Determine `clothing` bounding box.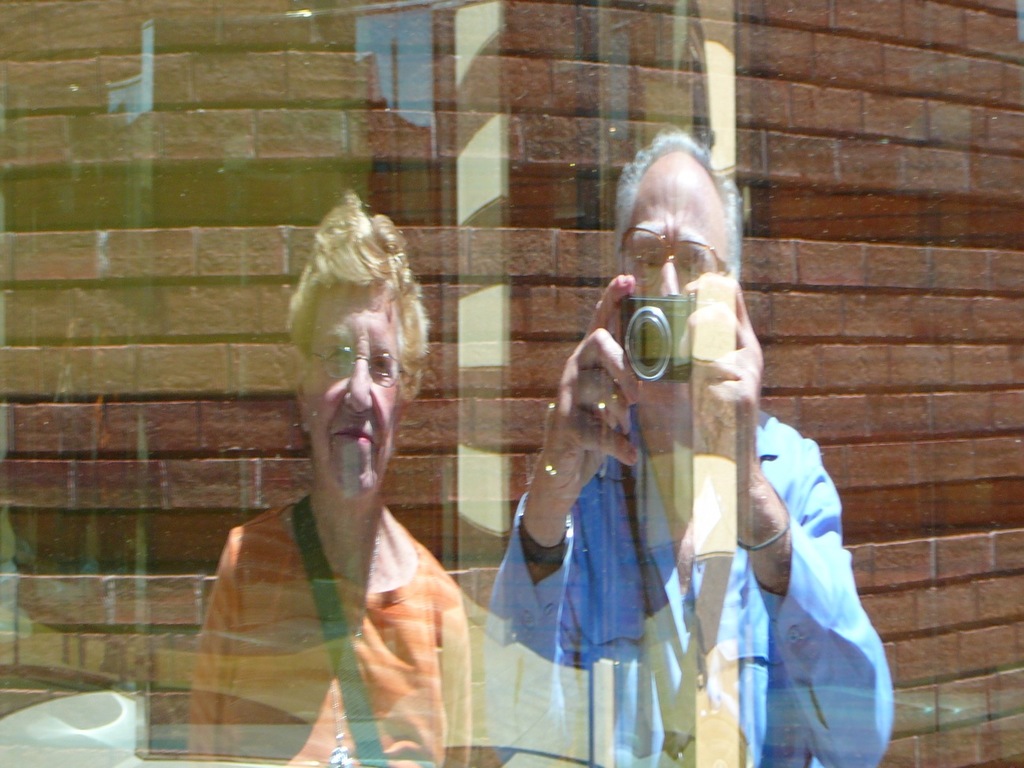
Determined: [173, 498, 477, 767].
